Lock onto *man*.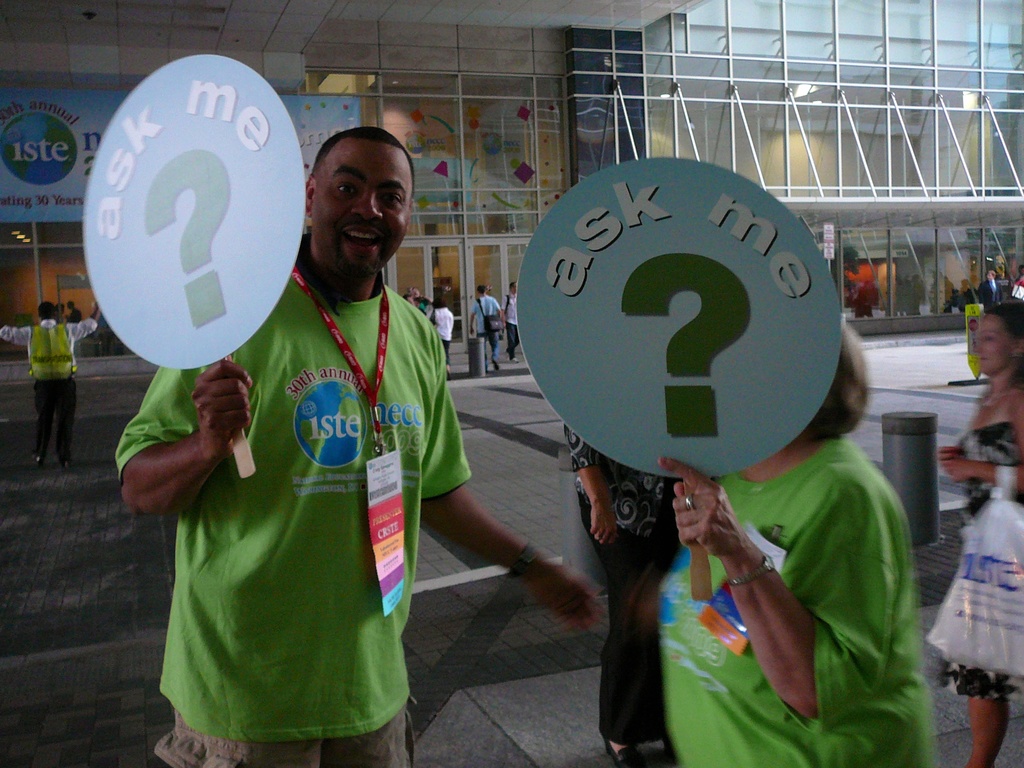
Locked: rect(103, 113, 609, 767).
